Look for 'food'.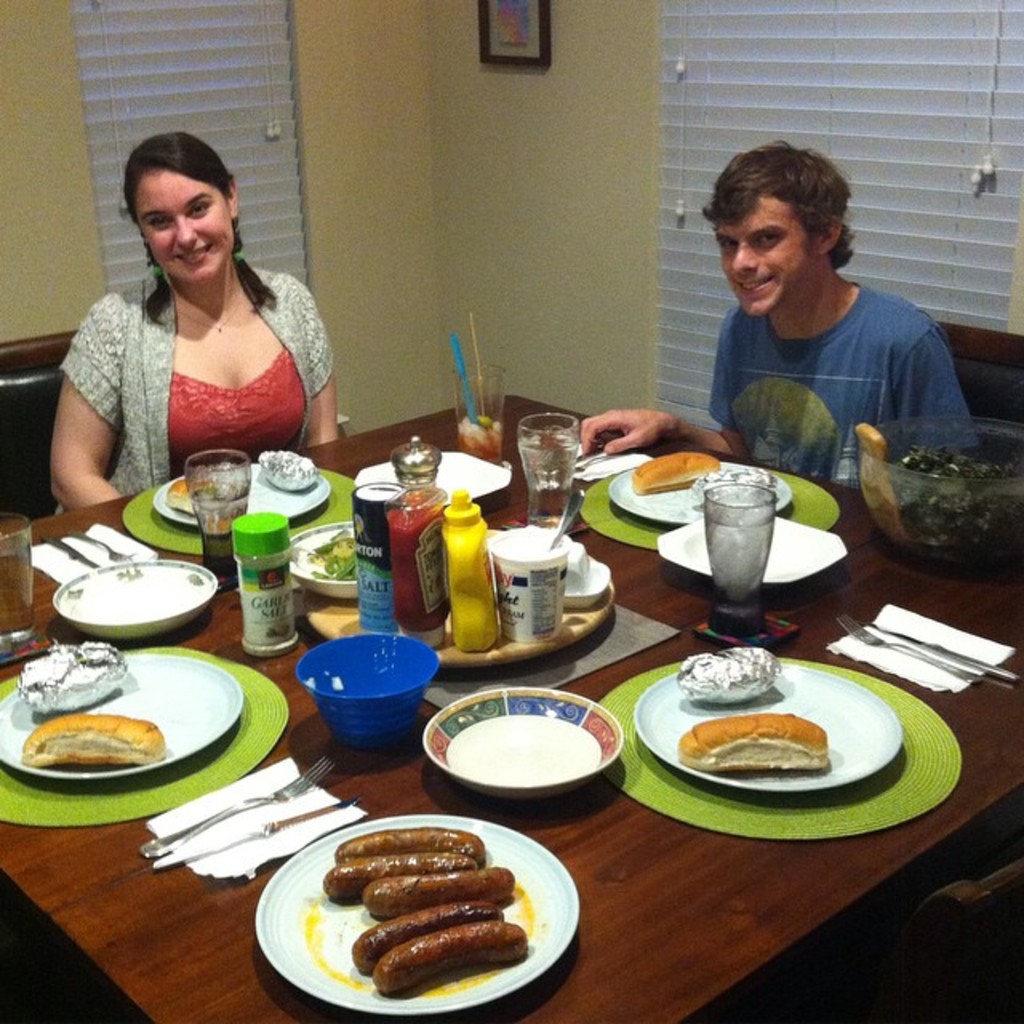
Found: BBox(315, 835, 552, 989).
